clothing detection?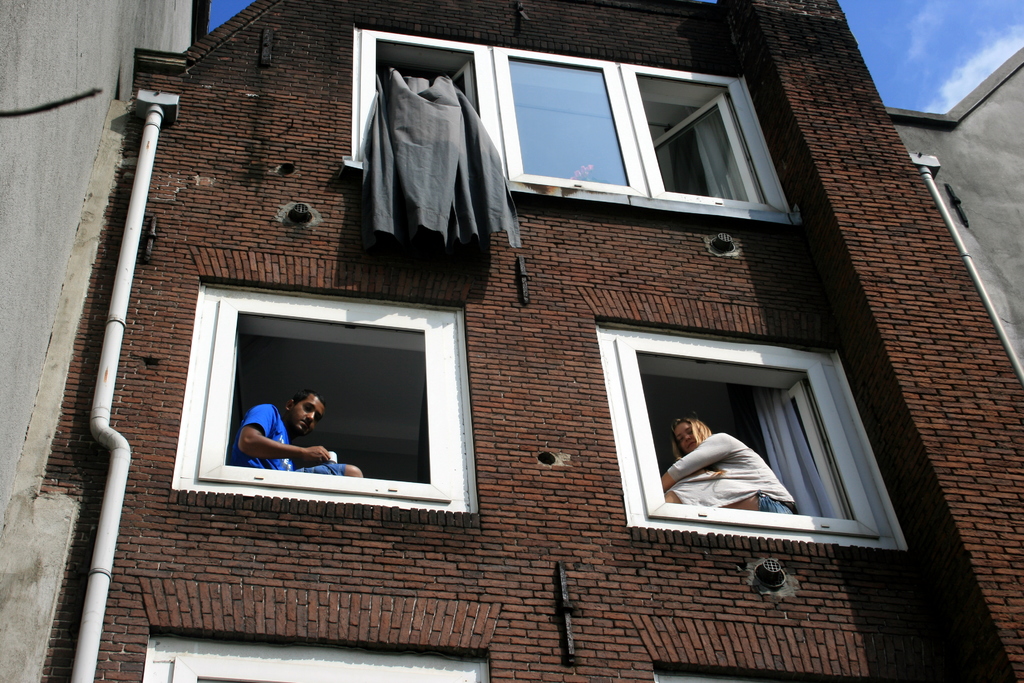
x1=241 y1=403 x2=343 y2=479
